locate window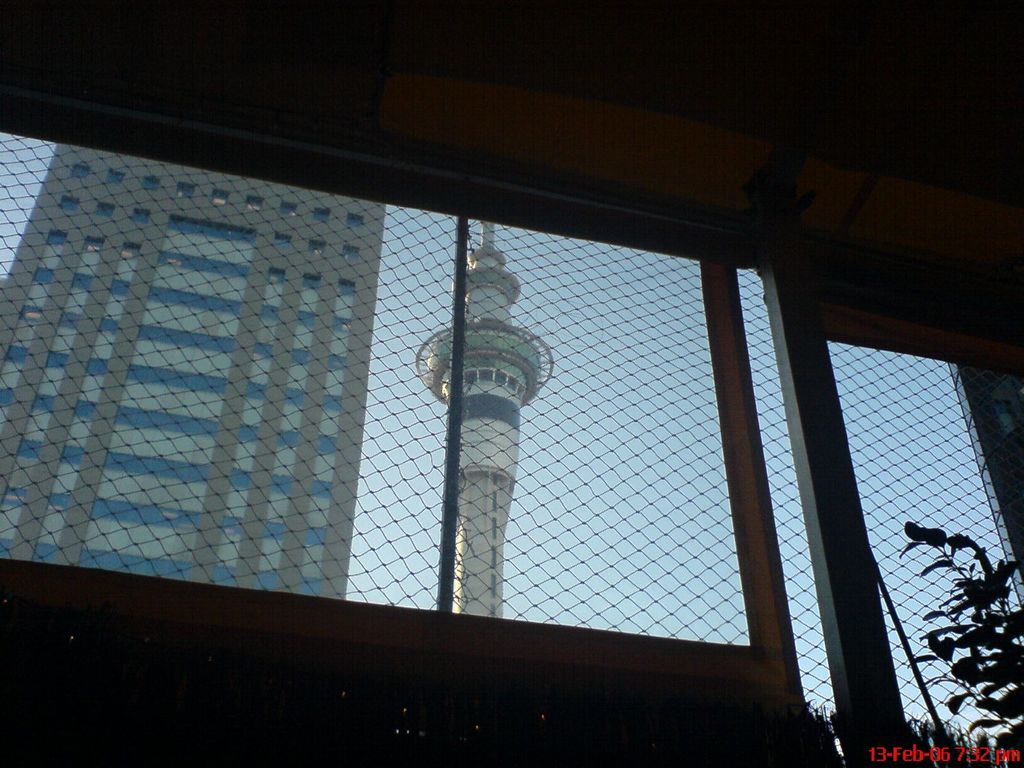
select_region(60, 199, 79, 212)
